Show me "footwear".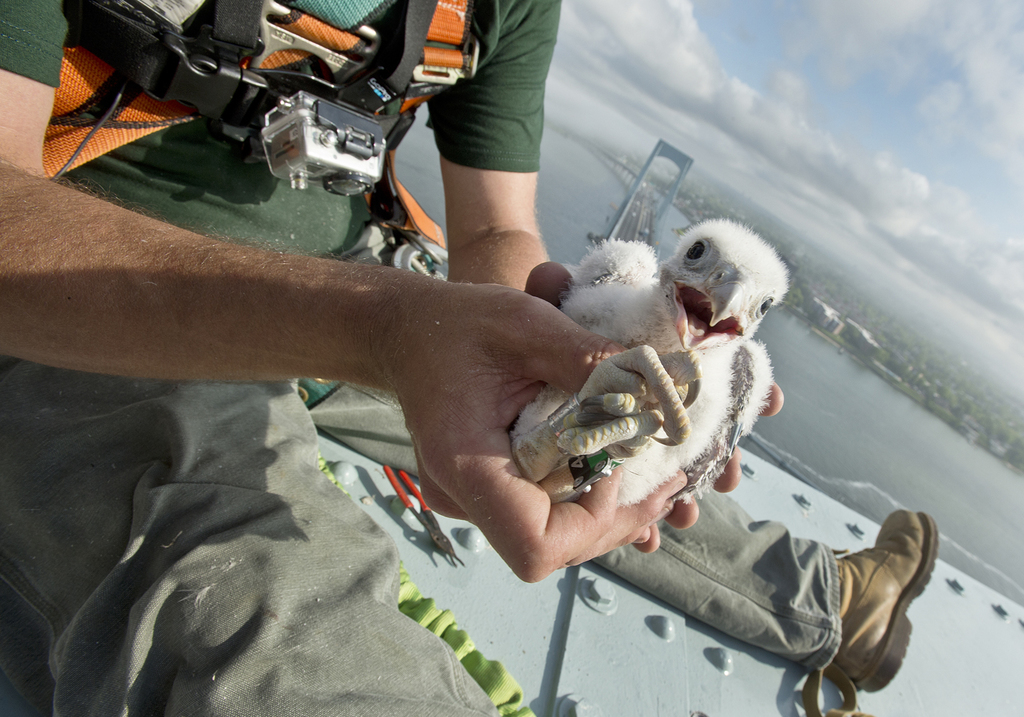
"footwear" is here: [829,511,944,699].
